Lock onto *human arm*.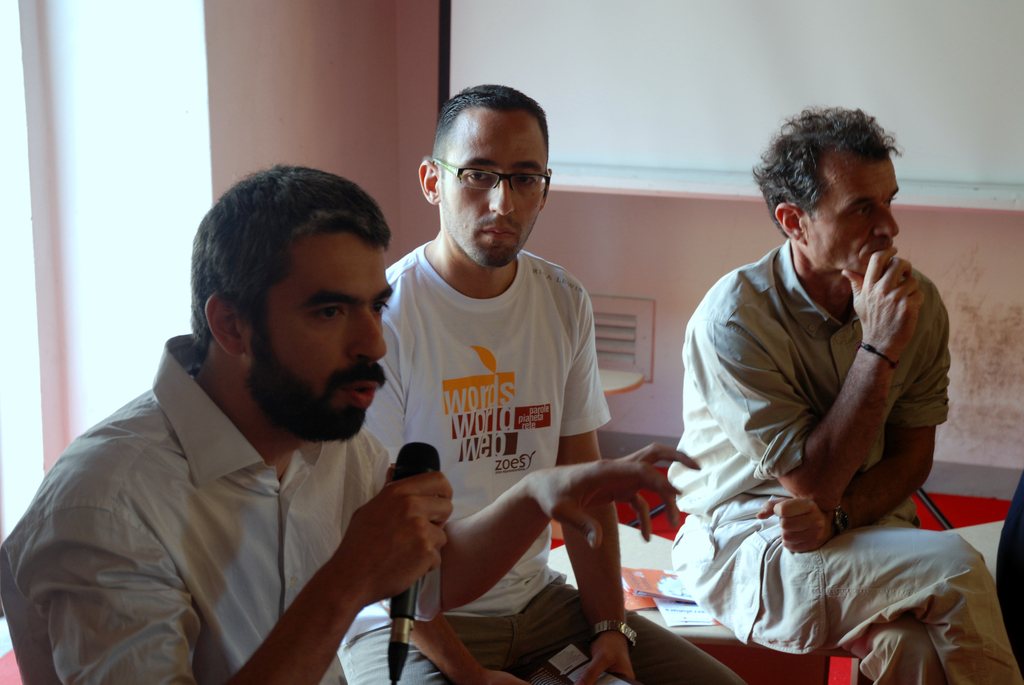
Locked: (360, 313, 533, 684).
